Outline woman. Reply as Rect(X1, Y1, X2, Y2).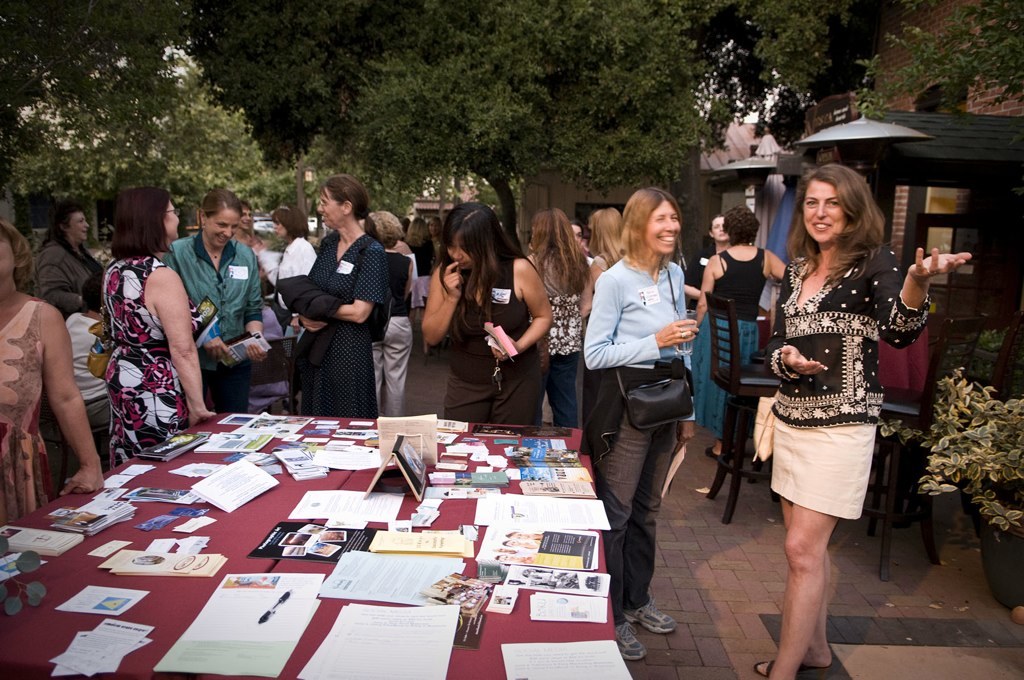
Rect(678, 208, 785, 462).
